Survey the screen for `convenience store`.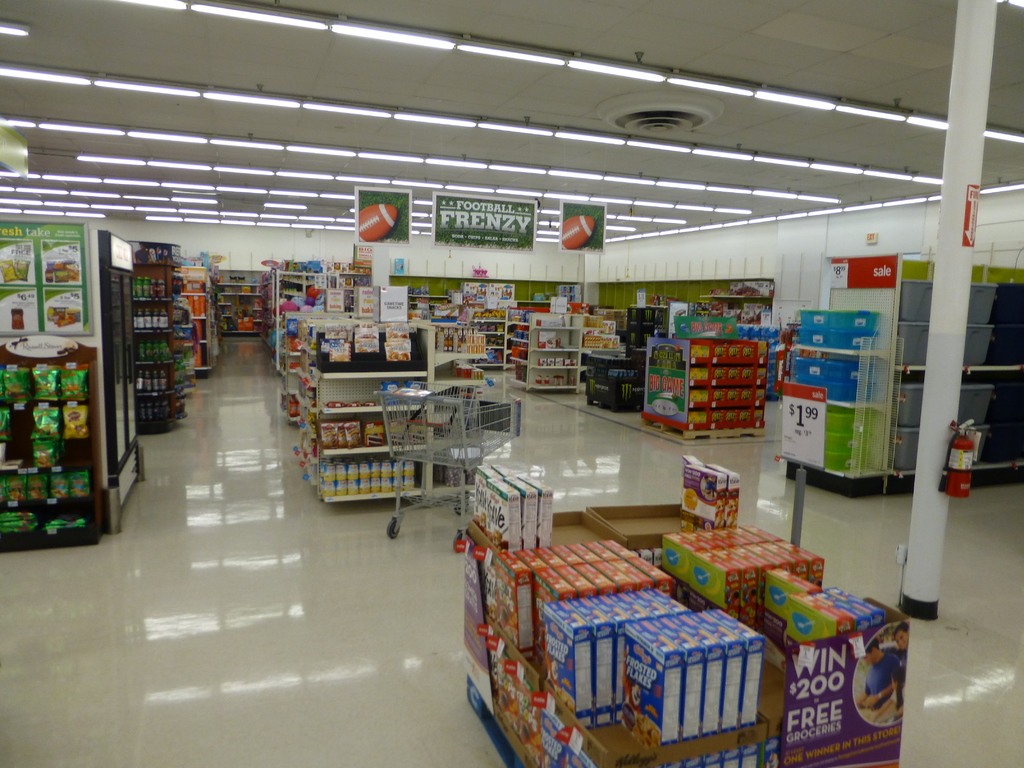
Survey found: 0 0 1023 767.
